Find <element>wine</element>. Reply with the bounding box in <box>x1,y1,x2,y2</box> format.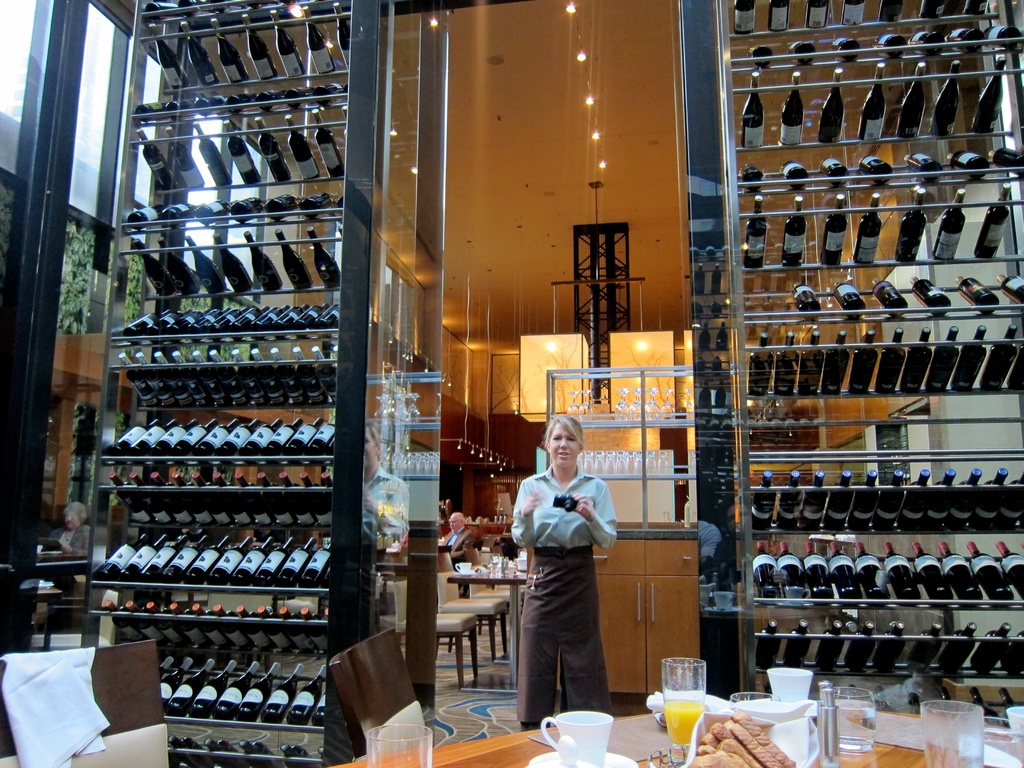
<box>273,10,303,72</box>.
